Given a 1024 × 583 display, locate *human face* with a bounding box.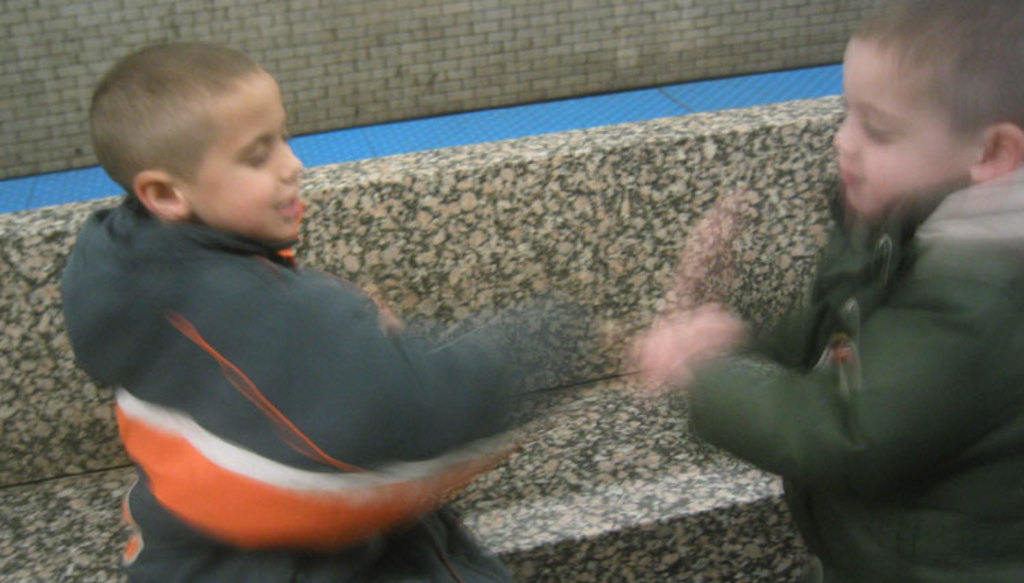
Located: {"x1": 831, "y1": 40, "x2": 953, "y2": 208}.
